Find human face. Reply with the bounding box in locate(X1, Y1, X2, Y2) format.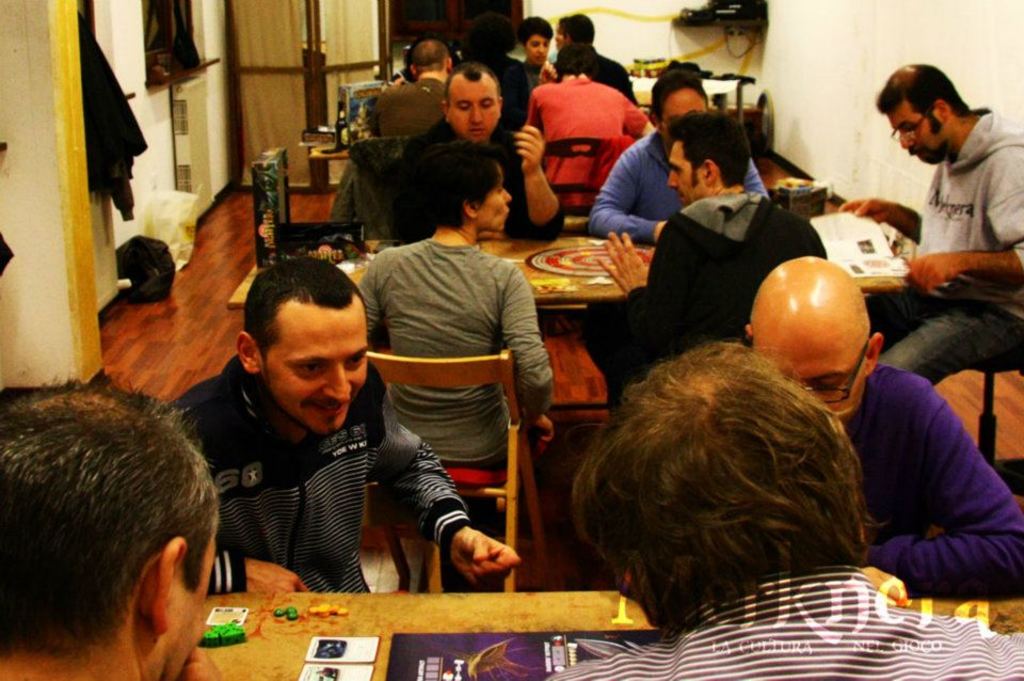
locate(480, 164, 515, 233).
